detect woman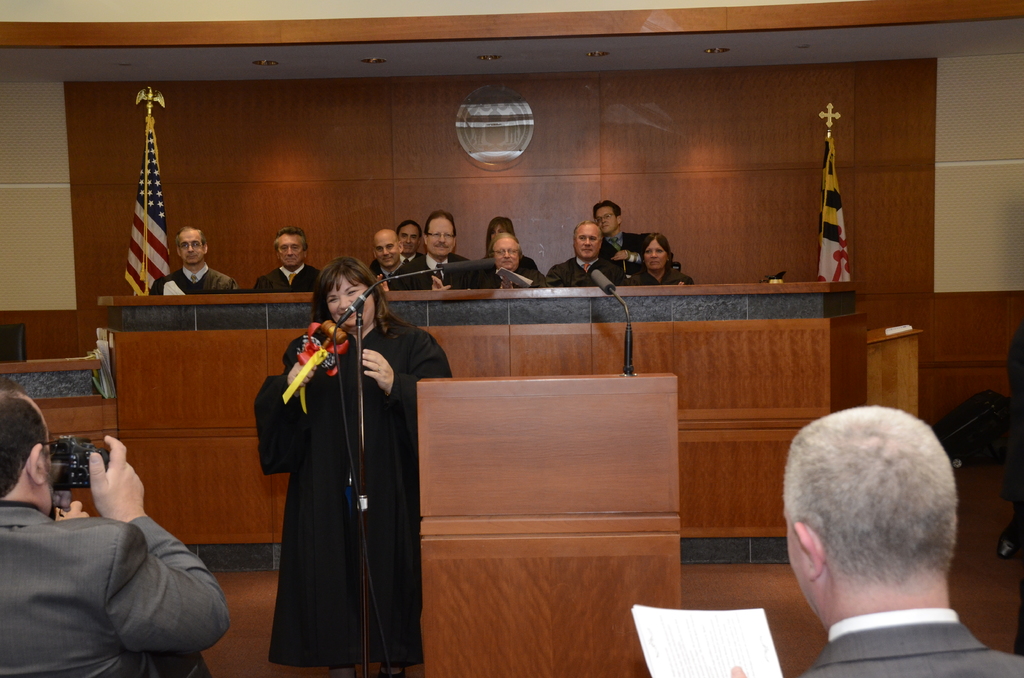
(left=483, top=215, right=510, bottom=260)
